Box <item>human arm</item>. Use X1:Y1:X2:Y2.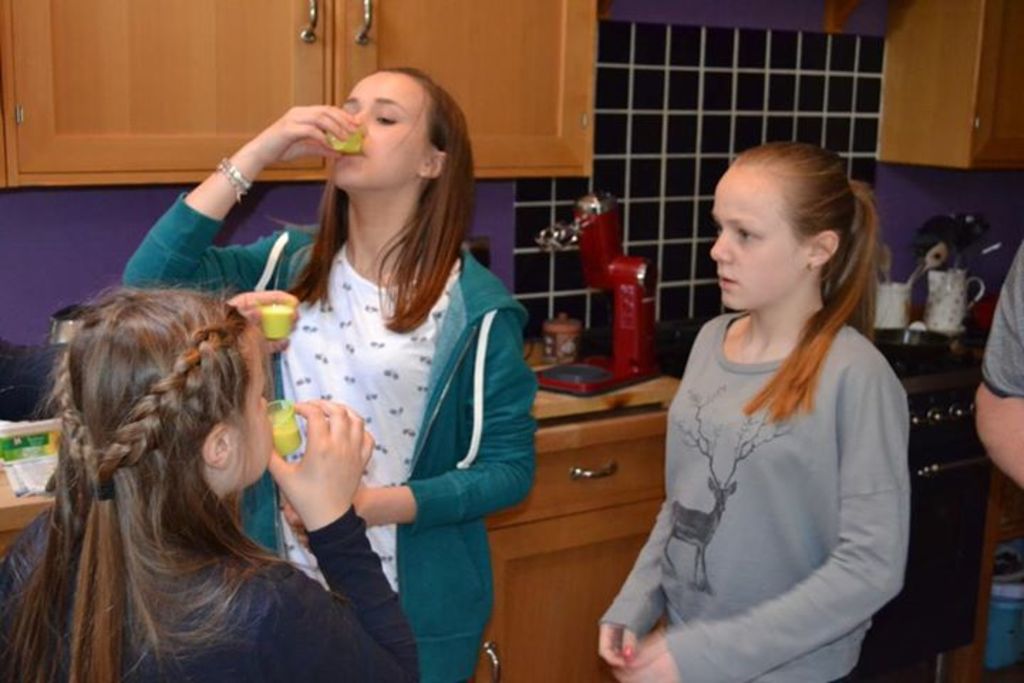
593:504:671:666.
